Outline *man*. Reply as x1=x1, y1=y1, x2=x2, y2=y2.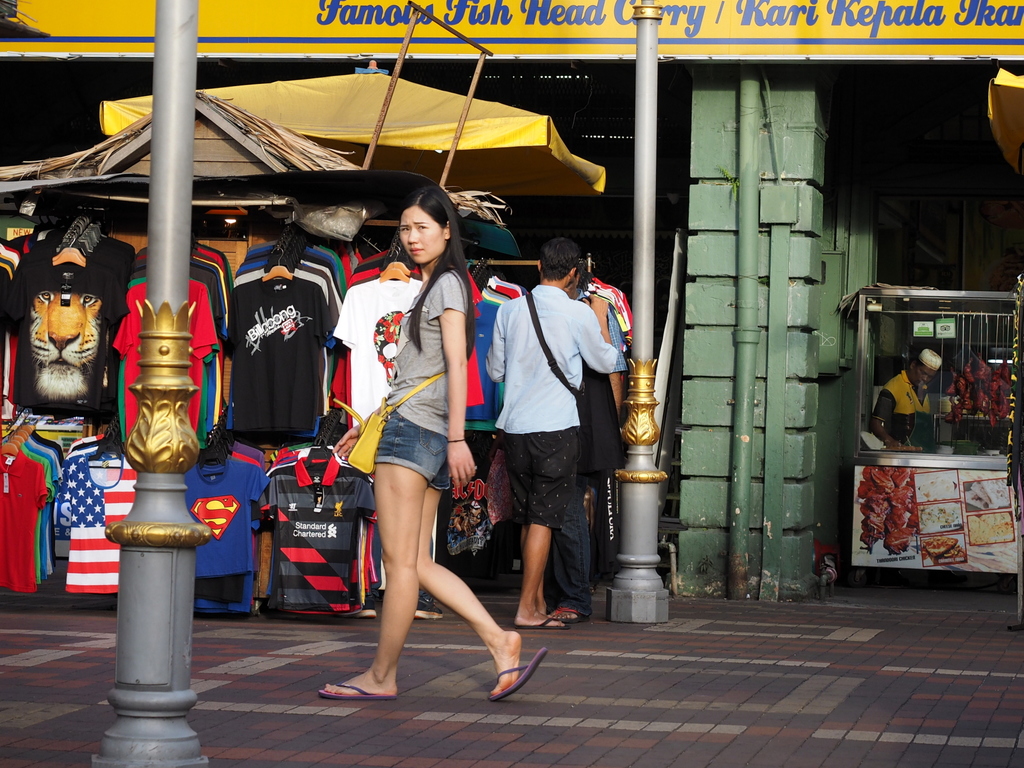
x1=546, y1=263, x2=624, y2=621.
